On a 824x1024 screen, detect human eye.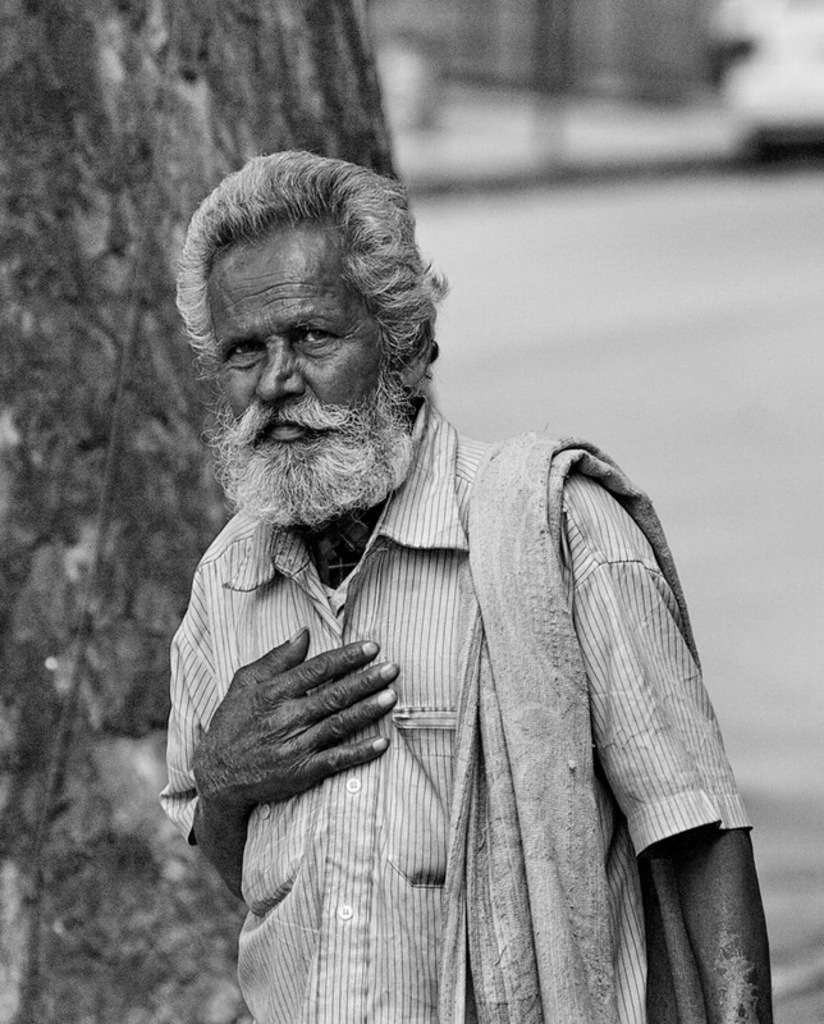
select_region(299, 325, 348, 344).
